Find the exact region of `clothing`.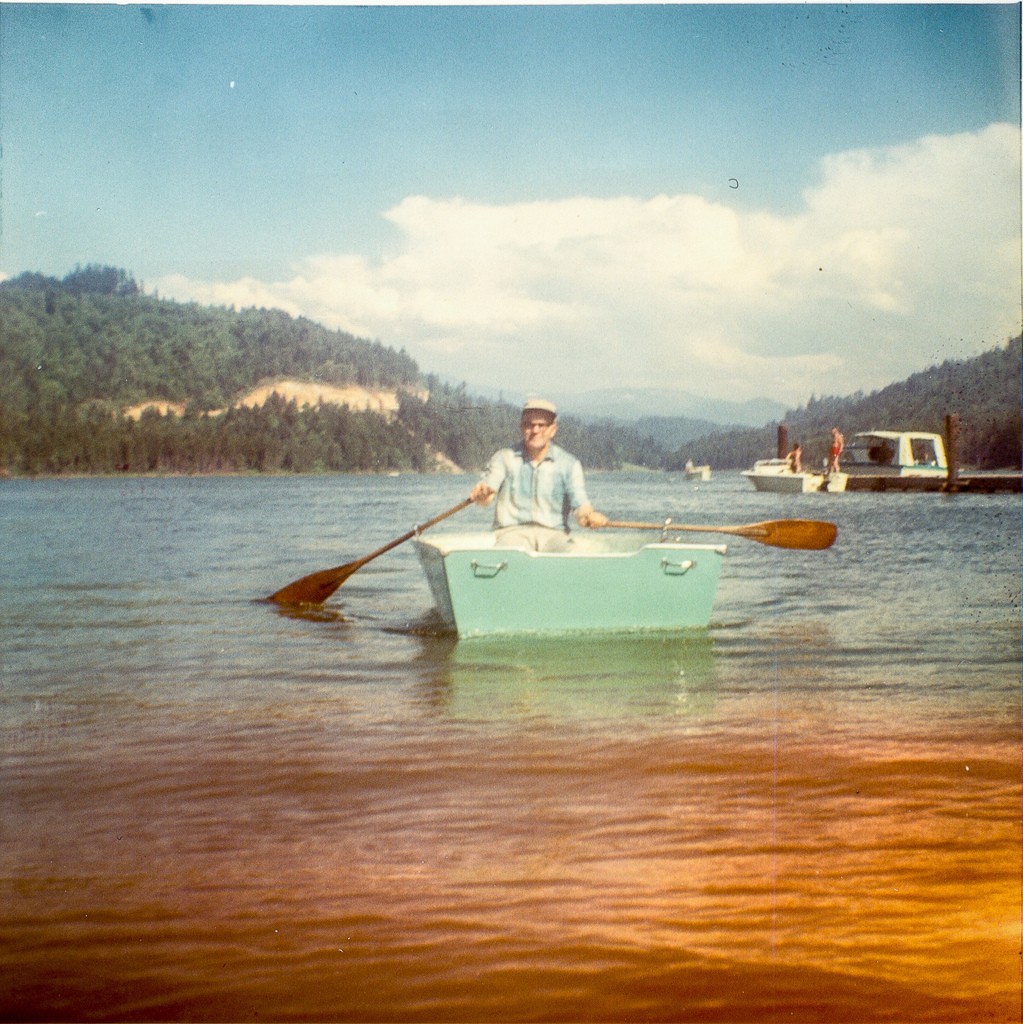
Exact region: [476, 428, 614, 549].
